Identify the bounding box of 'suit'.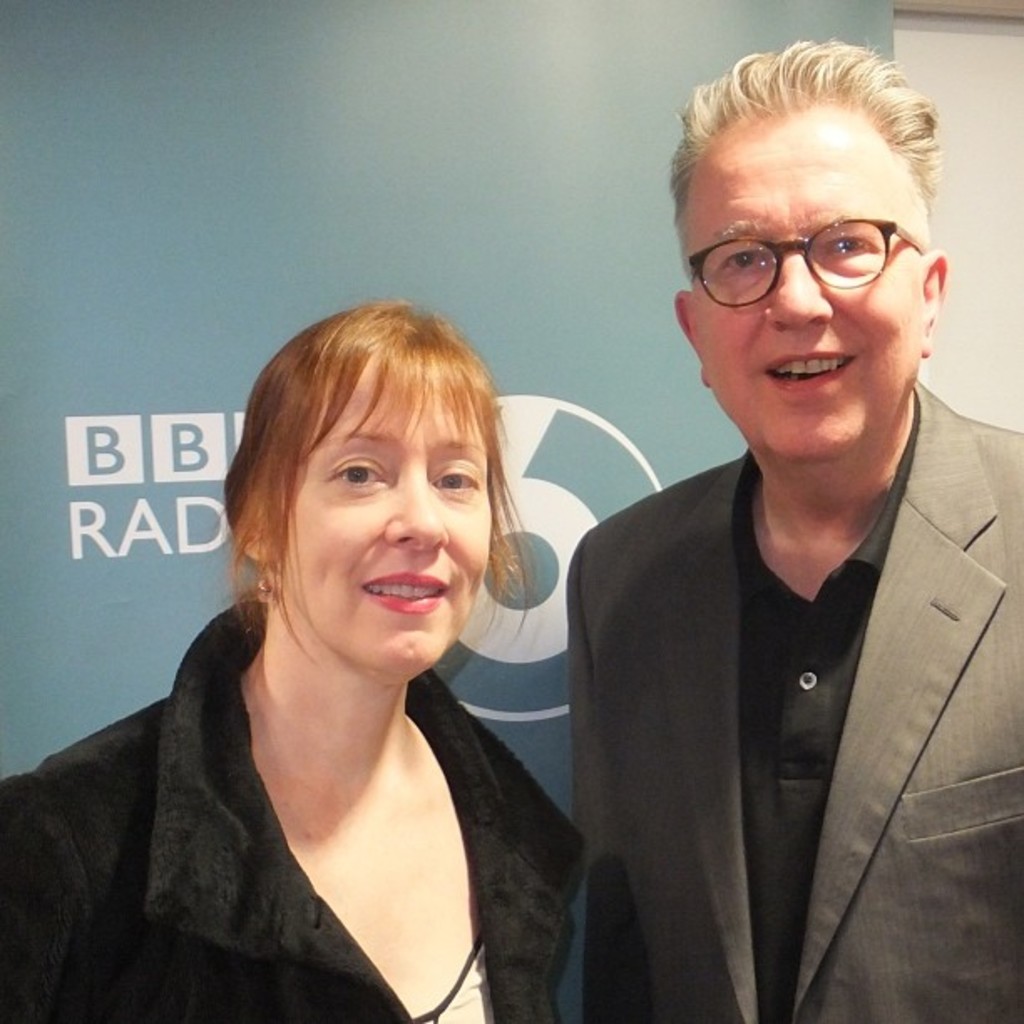
l=544, t=338, r=1016, b=1011.
